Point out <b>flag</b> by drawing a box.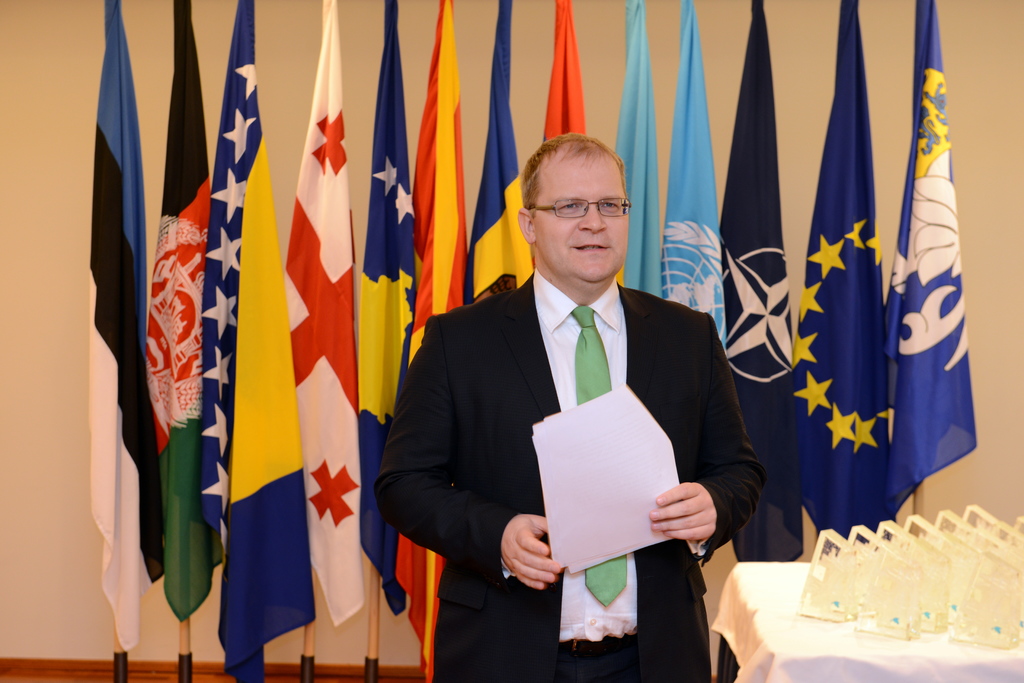
pyautogui.locateOnScreen(620, 0, 680, 297).
